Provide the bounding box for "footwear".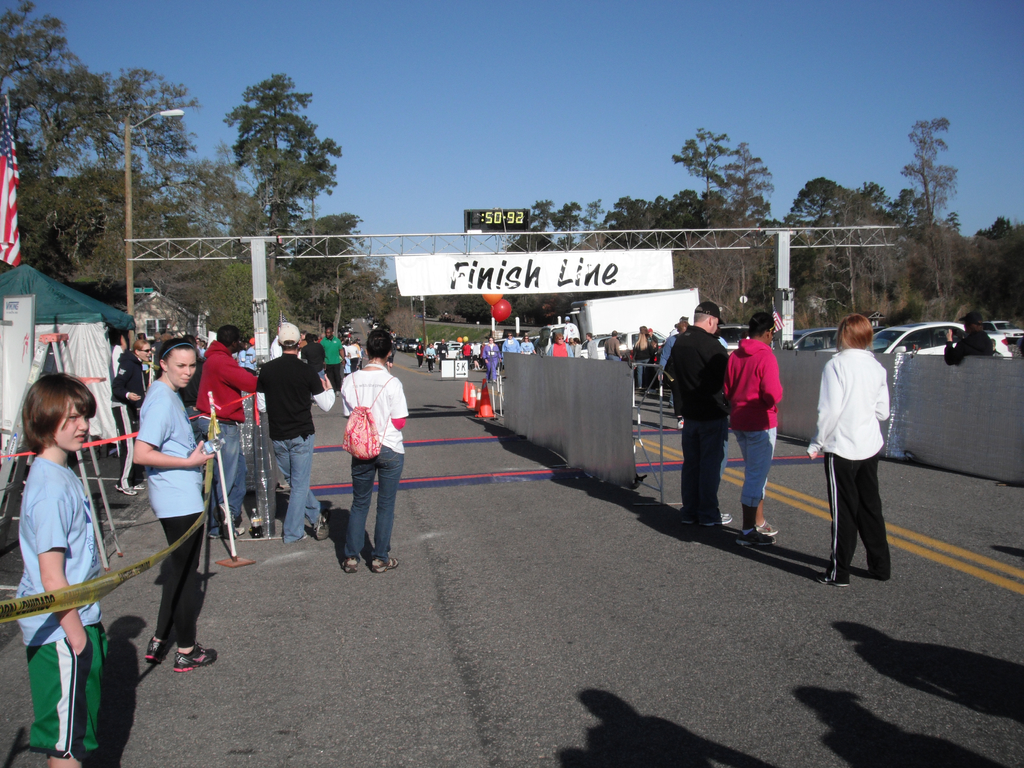
134/483/145/488.
